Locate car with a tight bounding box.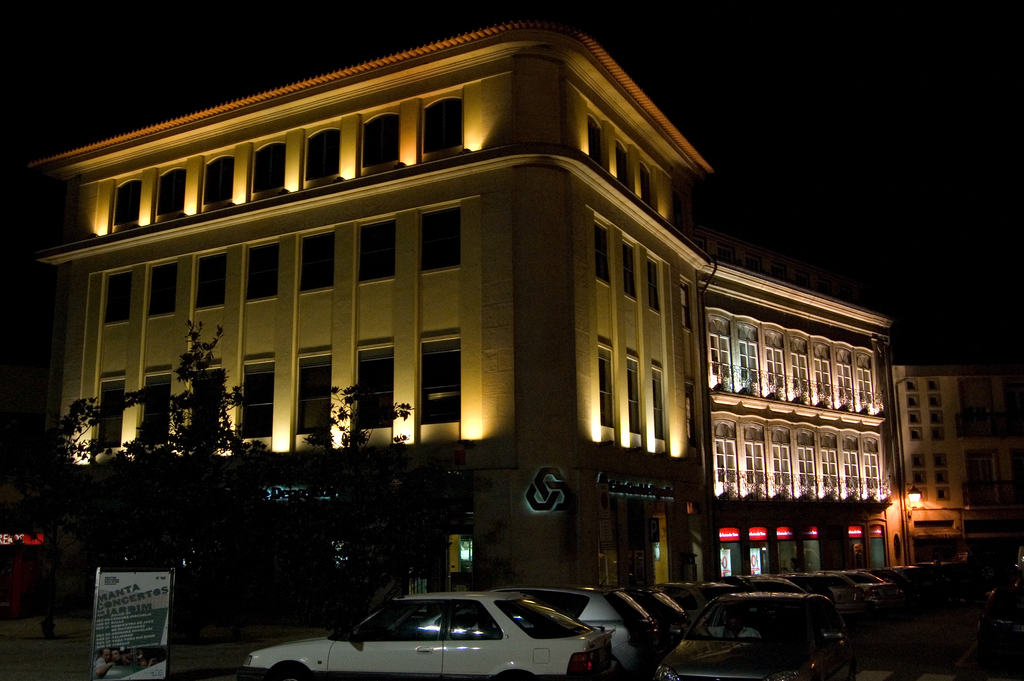
239 595 620 680.
